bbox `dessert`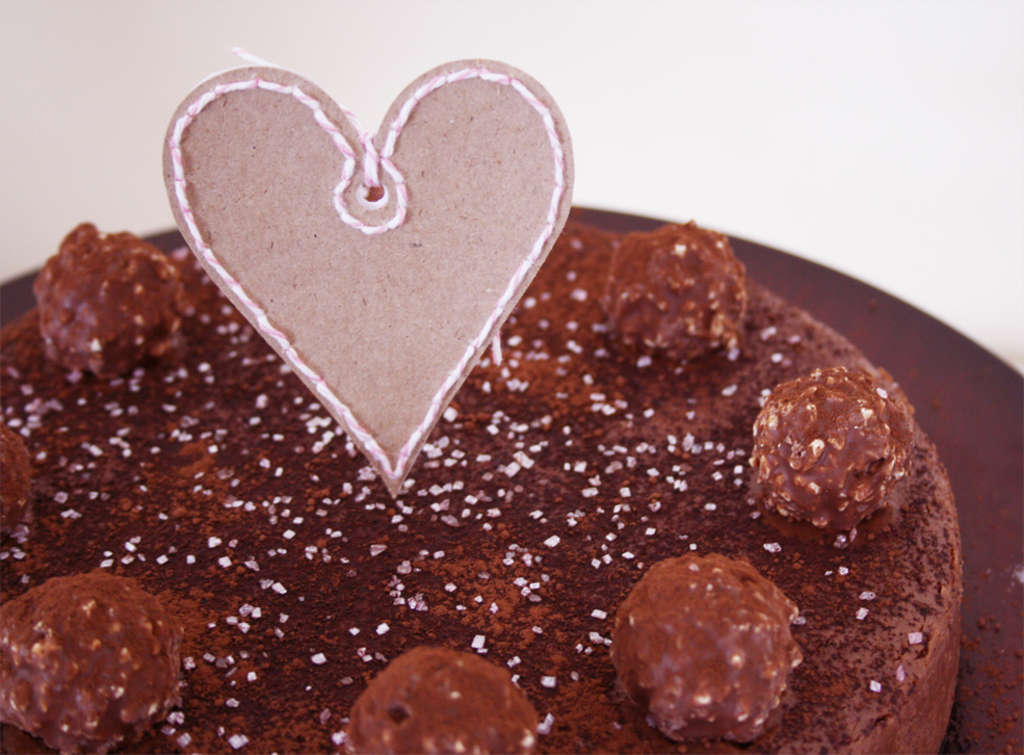
<bbox>0, 49, 962, 754</bbox>
